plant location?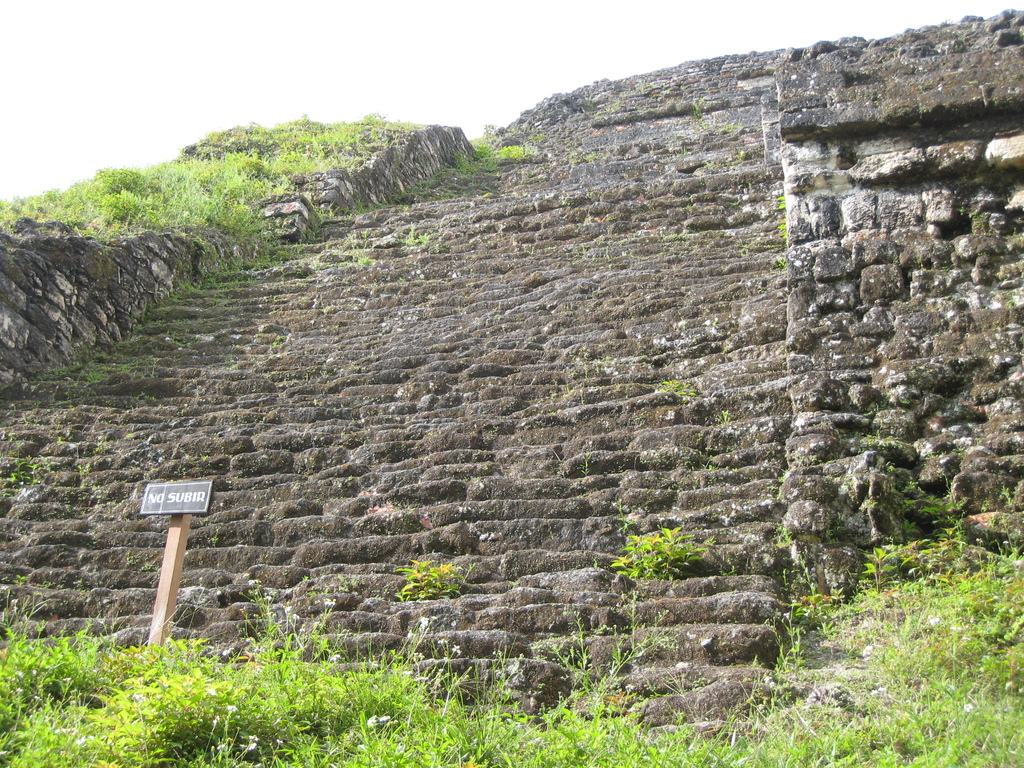
(1000,223,1023,243)
